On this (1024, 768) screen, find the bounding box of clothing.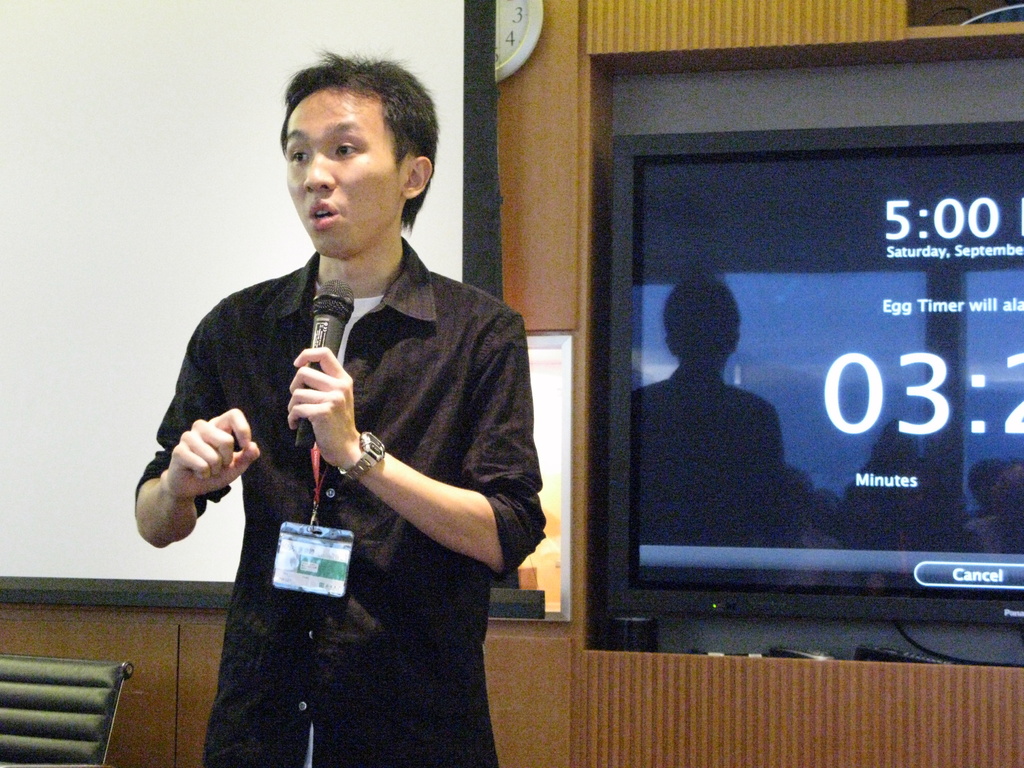
Bounding box: 128 229 548 767.
